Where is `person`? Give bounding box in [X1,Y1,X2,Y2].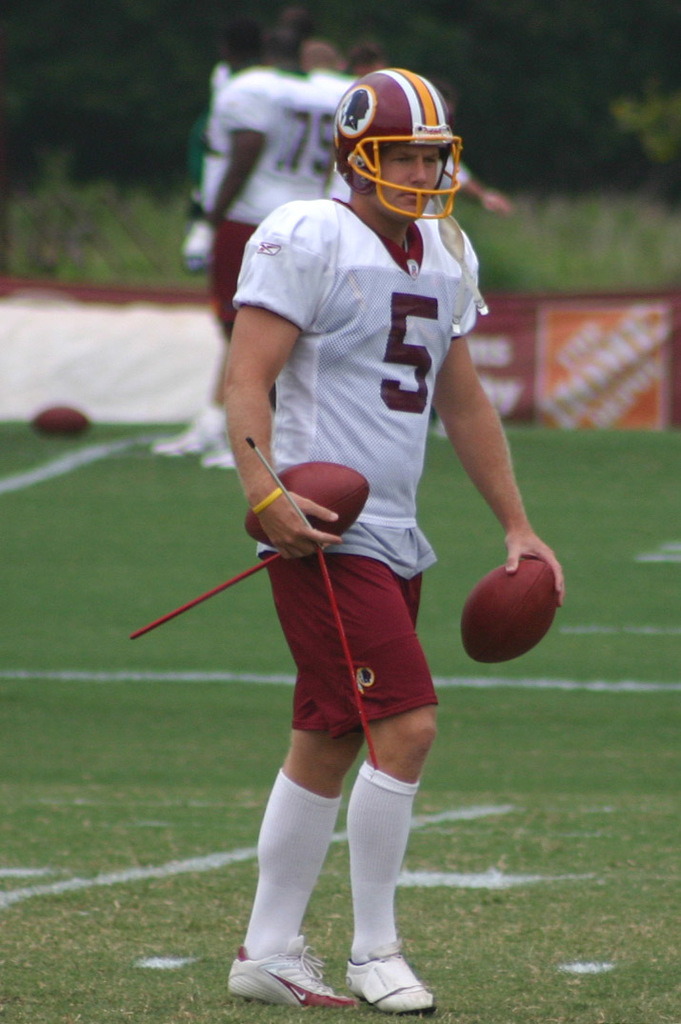
[216,61,564,1018].
